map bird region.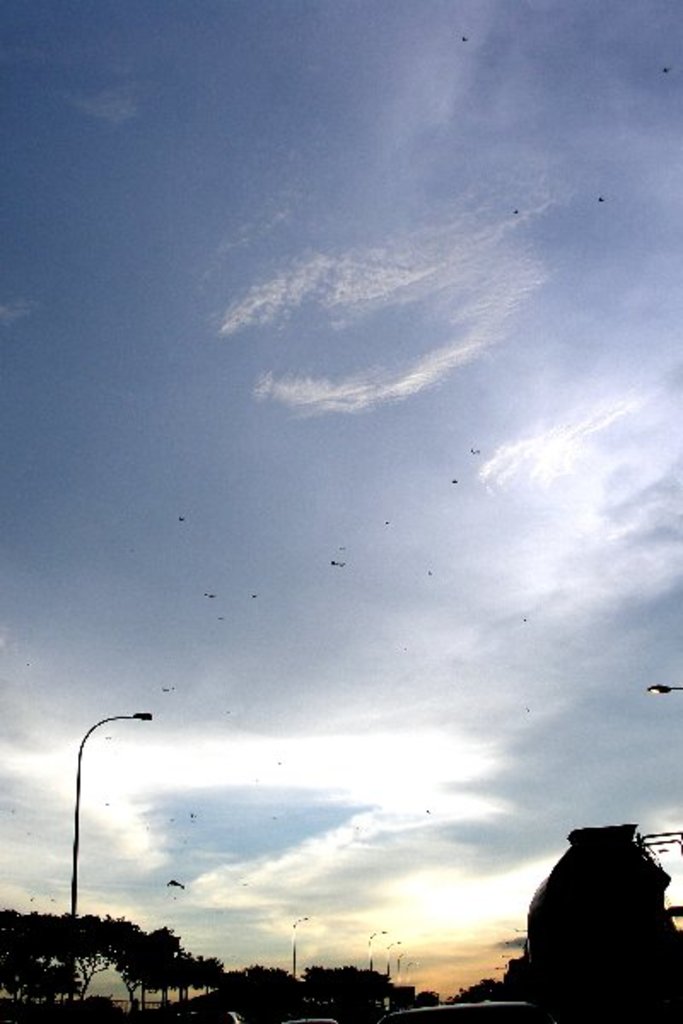
Mapped to 596, 193, 603, 201.
